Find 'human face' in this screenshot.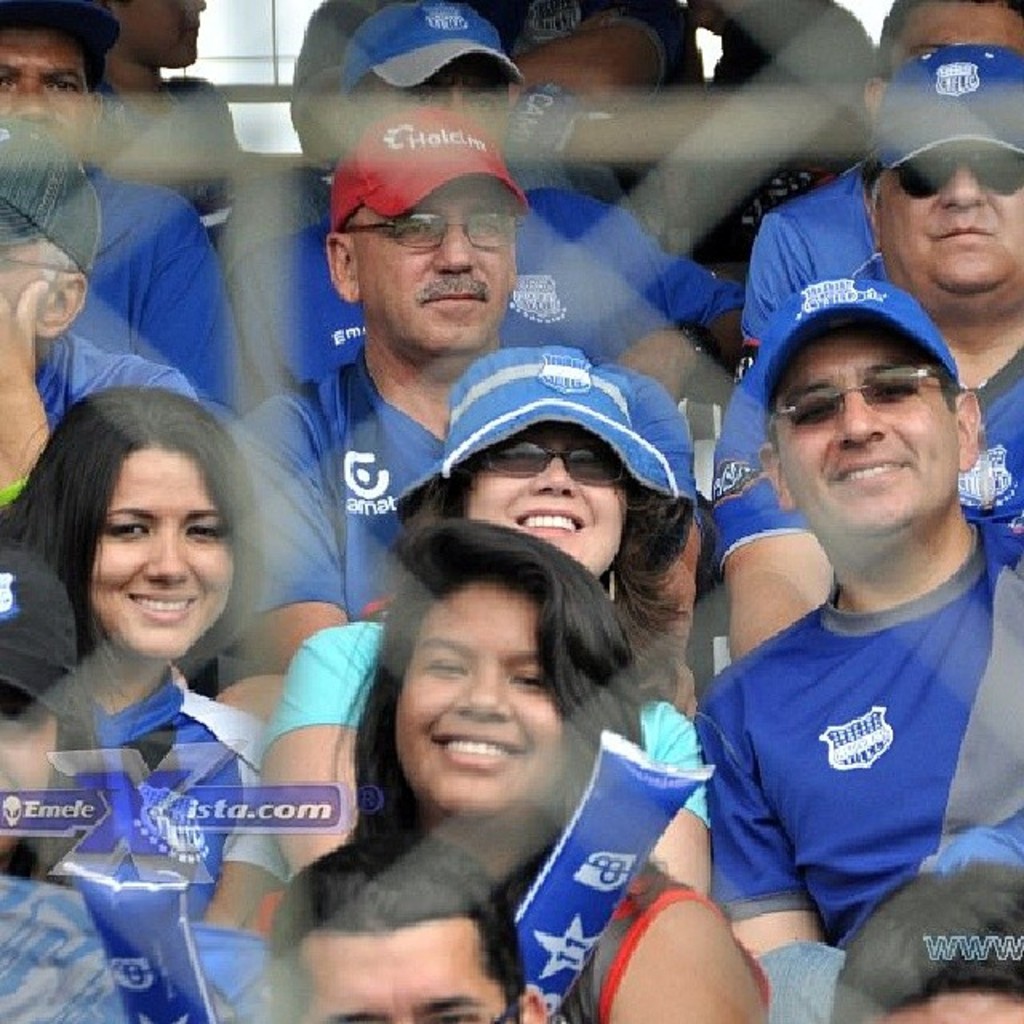
The bounding box for 'human face' is 0/11/101/155.
